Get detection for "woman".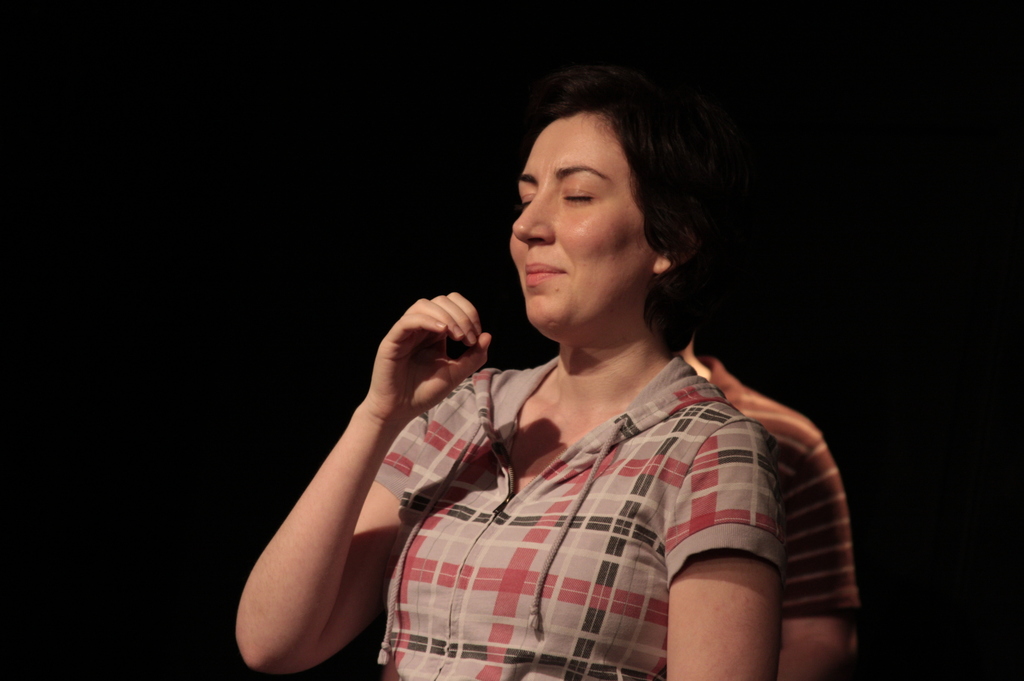
Detection: 313, 67, 874, 680.
